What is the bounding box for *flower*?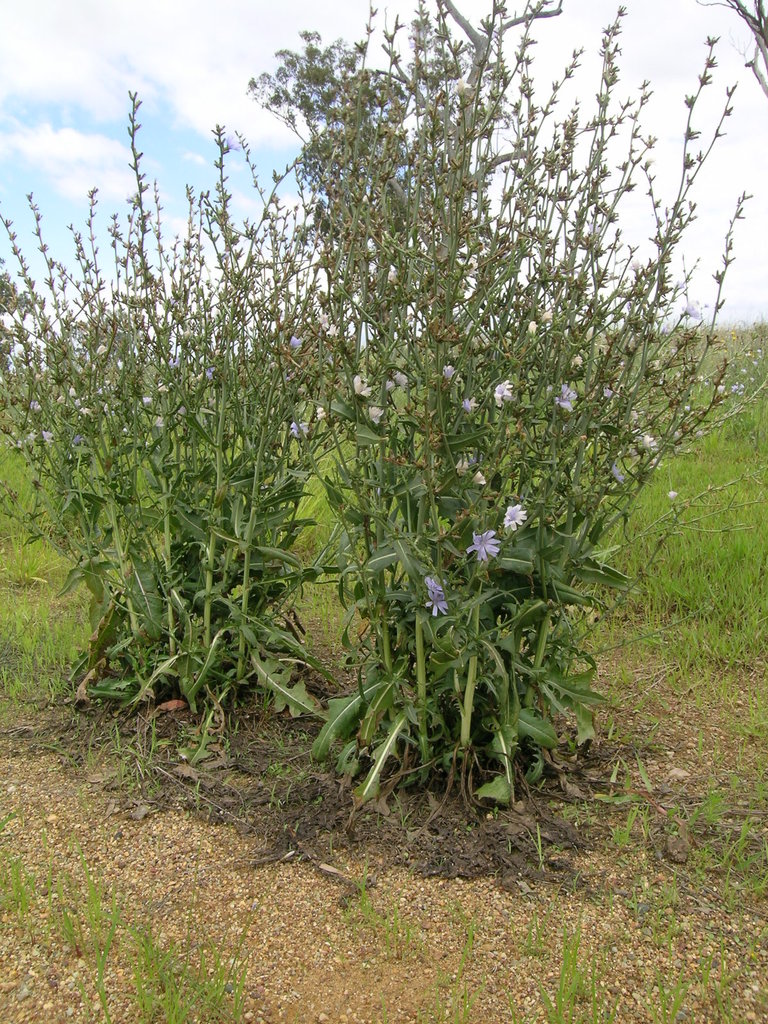
(389,371,408,385).
